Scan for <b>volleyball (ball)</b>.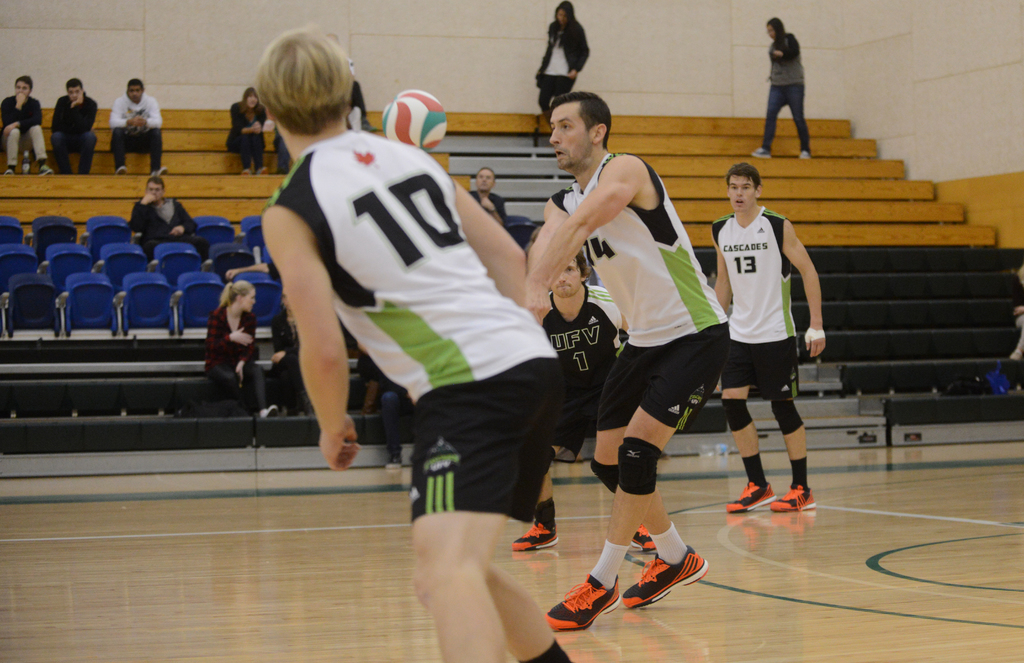
Scan result: 376, 84, 455, 147.
